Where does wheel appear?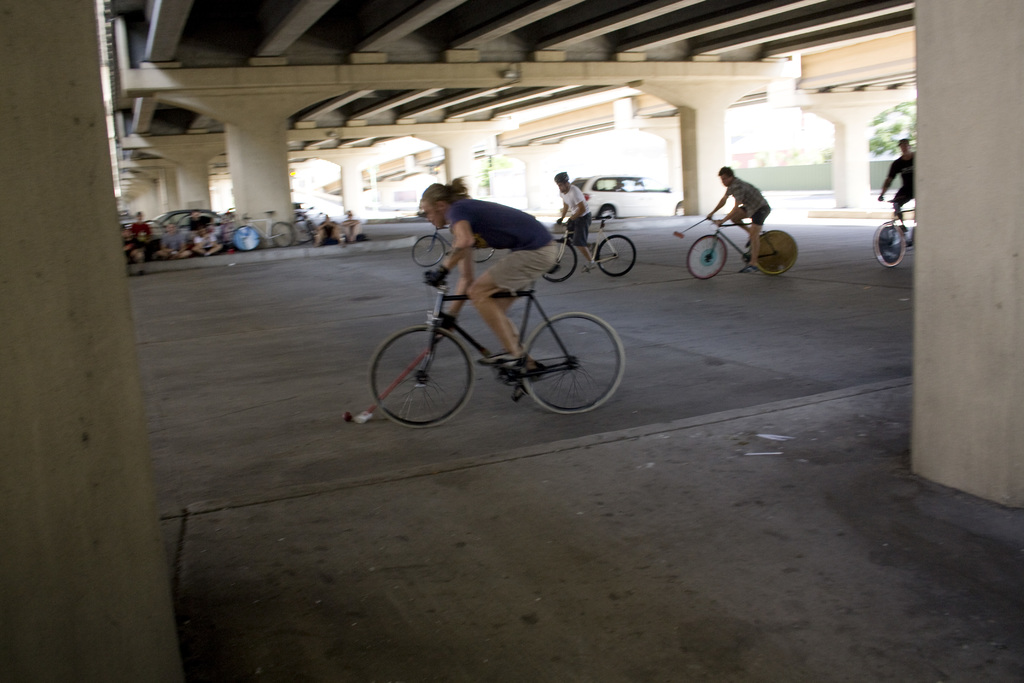
Appears at <region>521, 312, 623, 413</region>.
